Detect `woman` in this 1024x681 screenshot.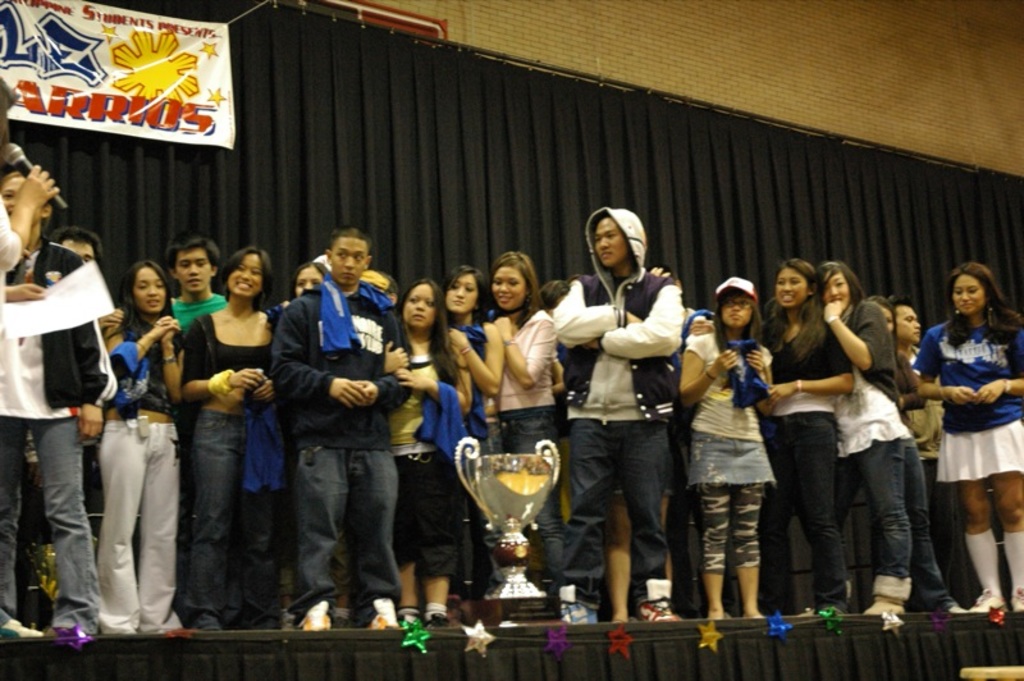
Detection: [x1=819, y1=264, x2=909, y2=617].
